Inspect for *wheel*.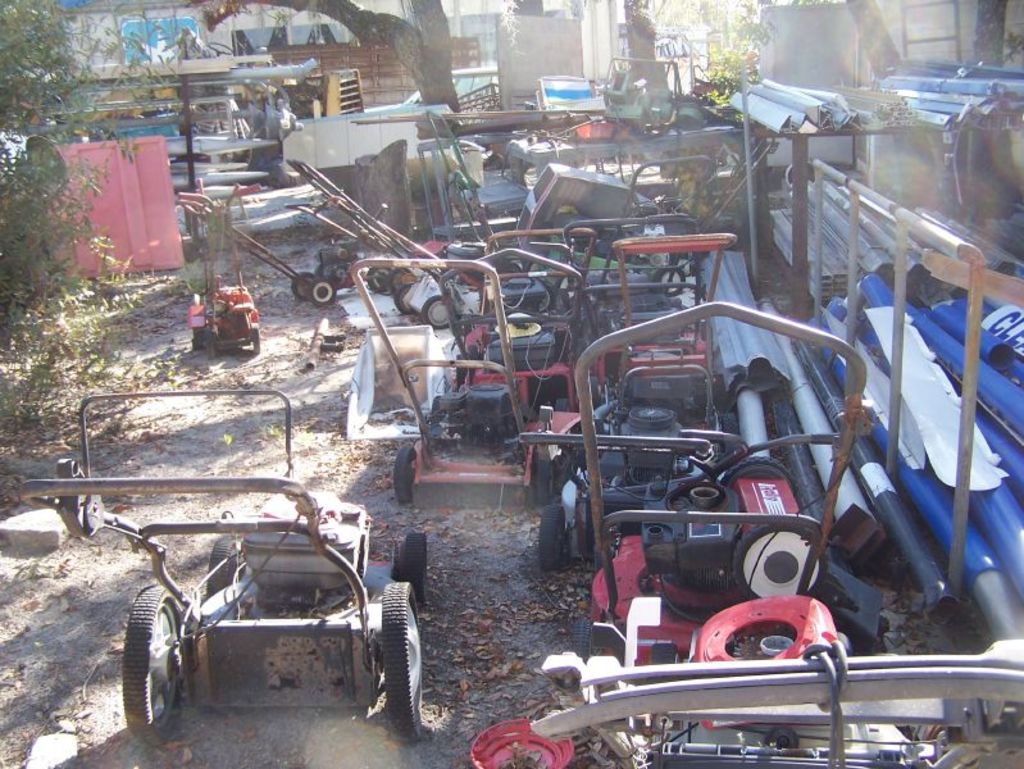
Inspection: box=[373, 579, 432, 740].
